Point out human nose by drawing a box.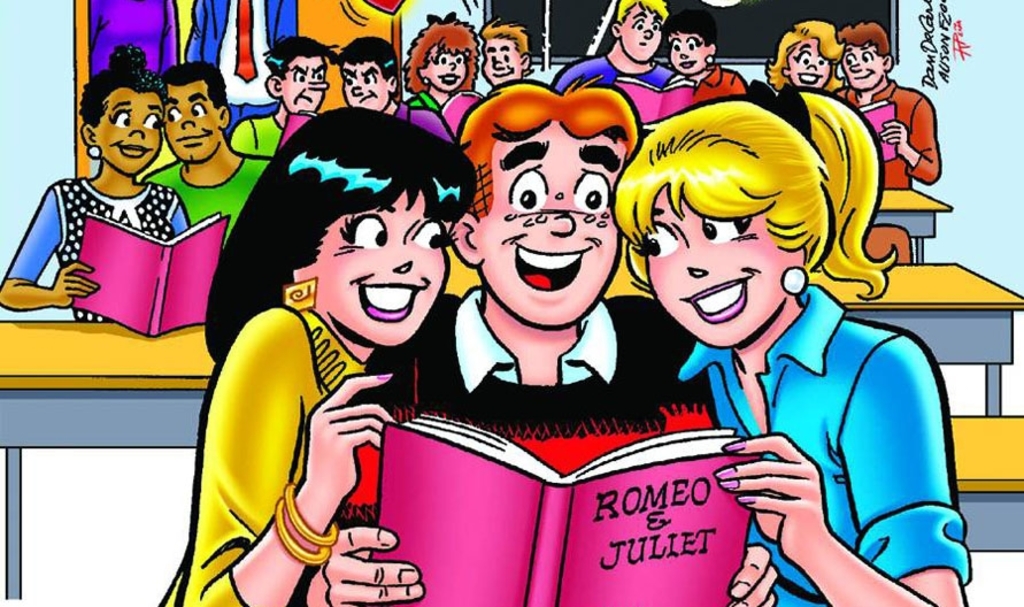
(x1=644, y1=29, x2=654, y2=40).
